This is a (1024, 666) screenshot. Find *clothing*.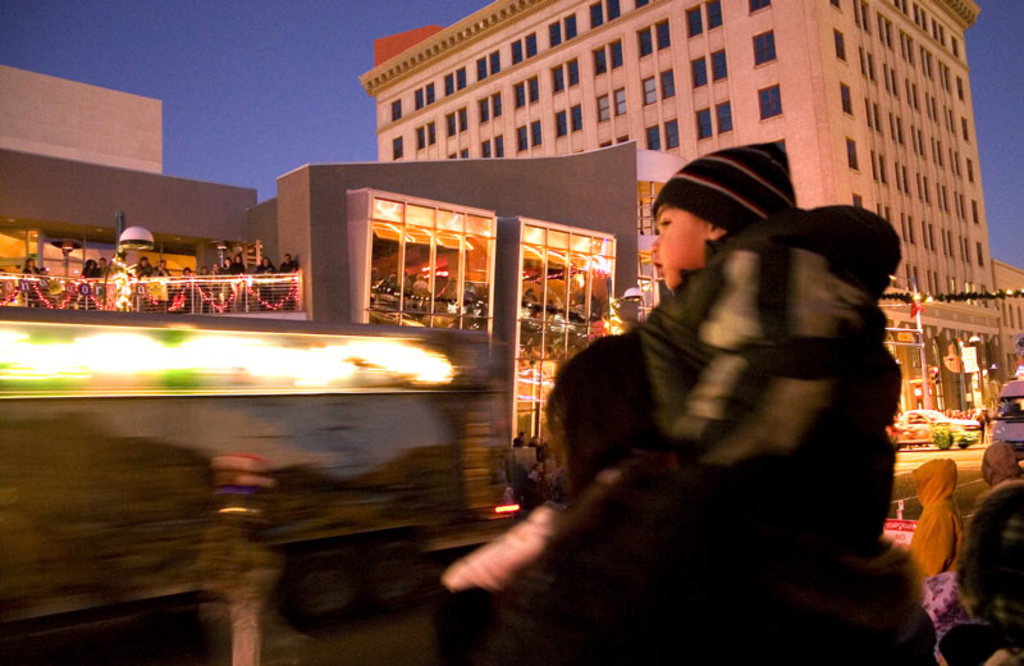
Bounding box: 908 456 965 579.
